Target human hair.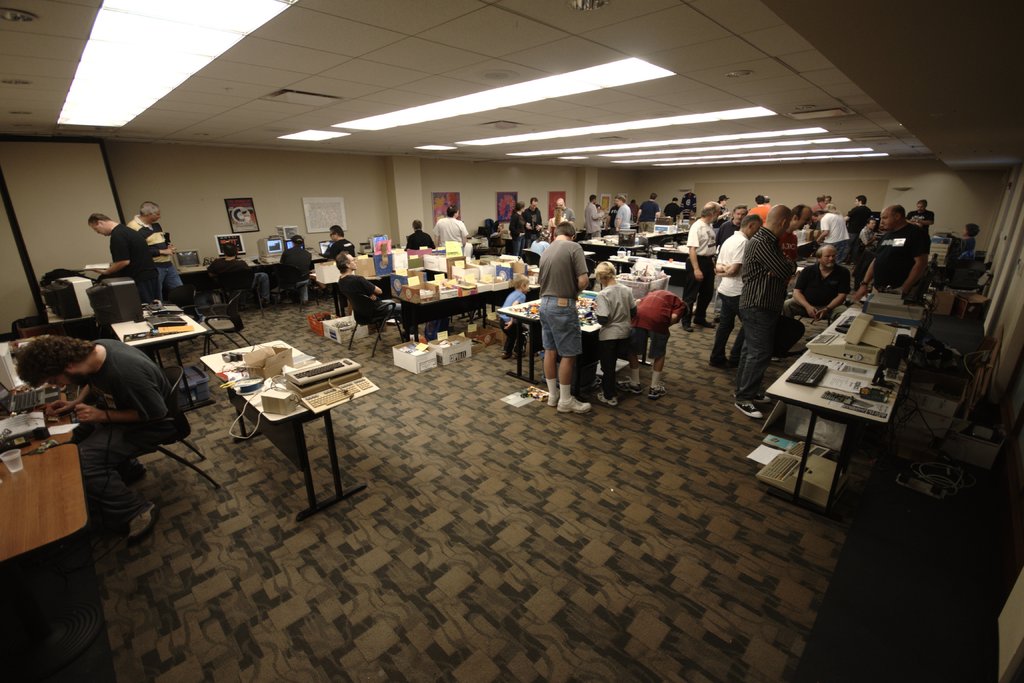
Target region: [594, 261, 616, 280].
